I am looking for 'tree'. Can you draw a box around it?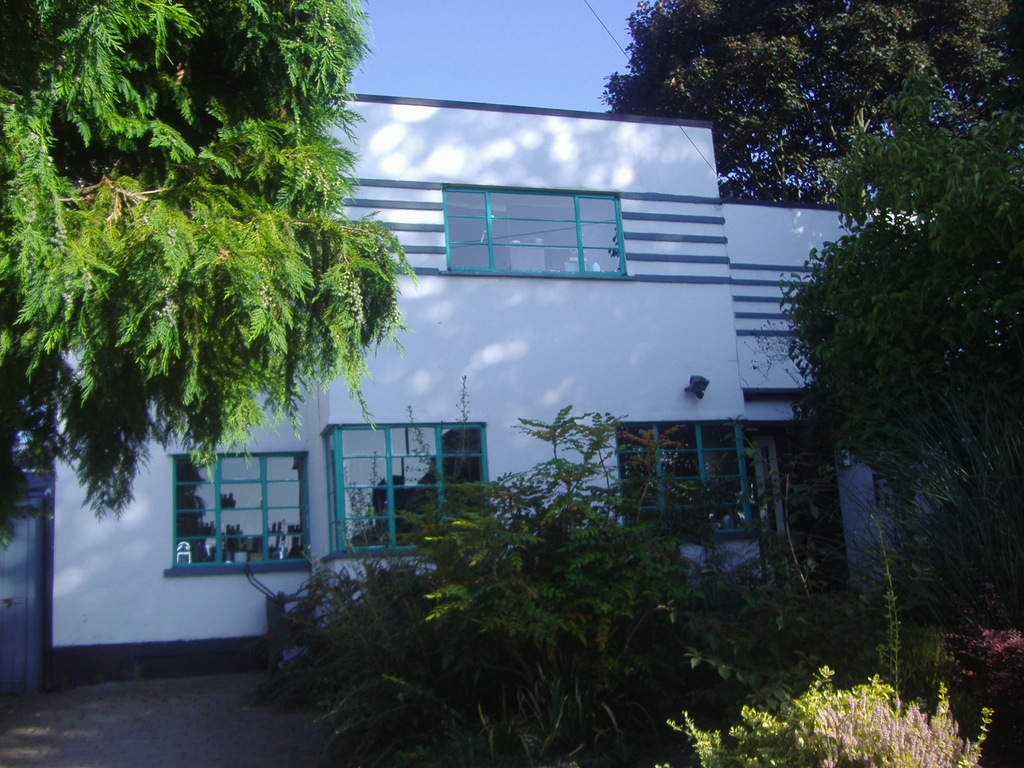
Sure, the bounding box is bbox=[260, 441, 548, 767].
